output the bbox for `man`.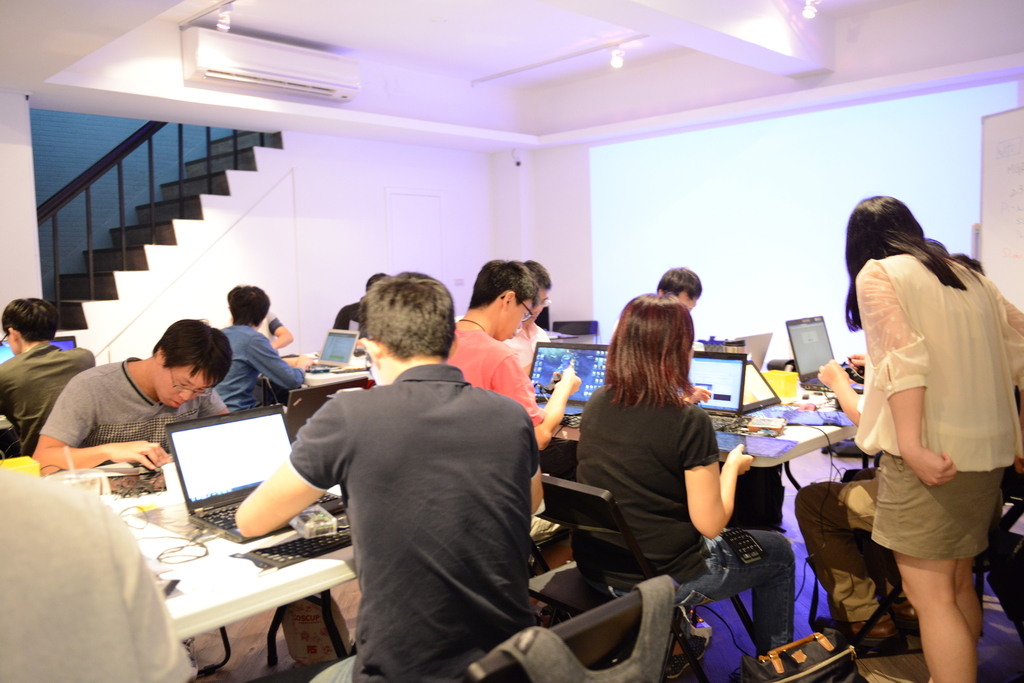
195, 284, 305, 428.
